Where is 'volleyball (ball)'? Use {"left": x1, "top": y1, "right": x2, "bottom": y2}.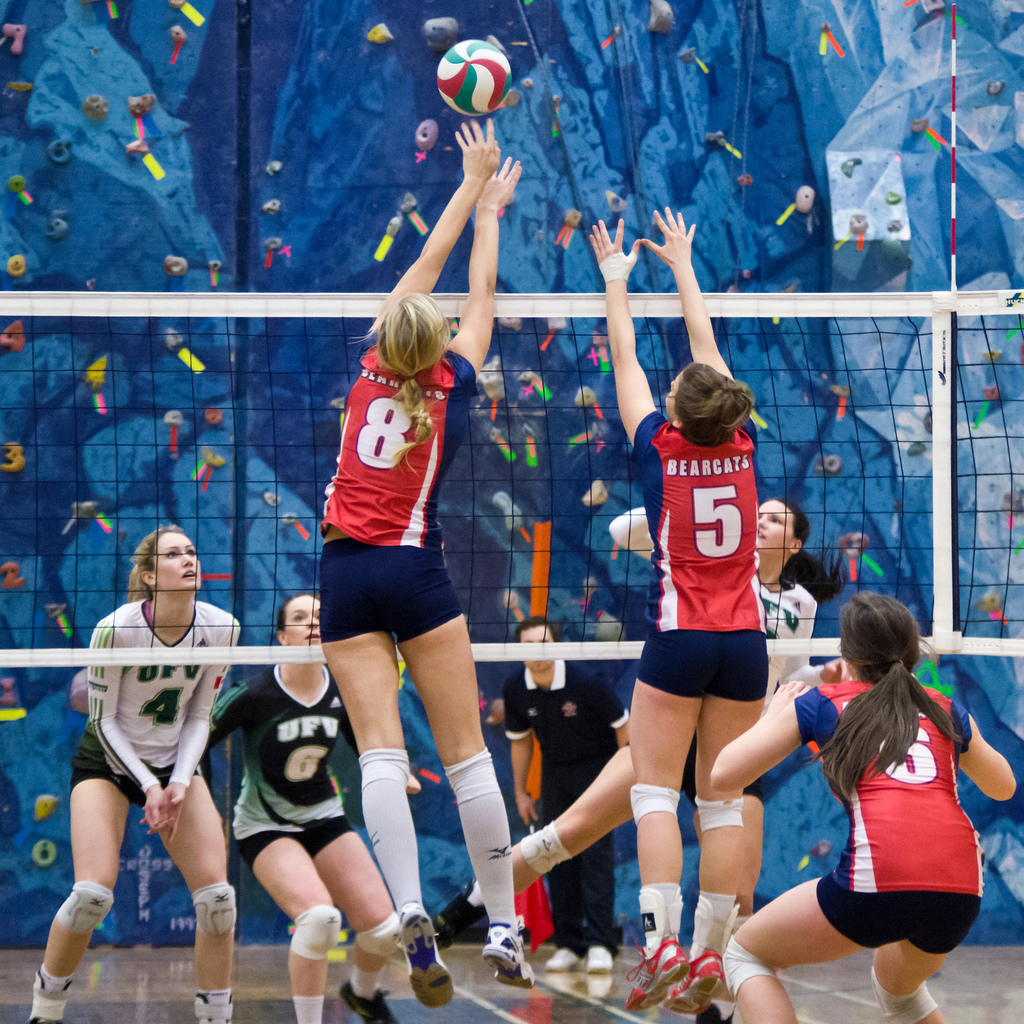
{"left": 434, "top": 38, "right": 515, "bottom": 112}.
